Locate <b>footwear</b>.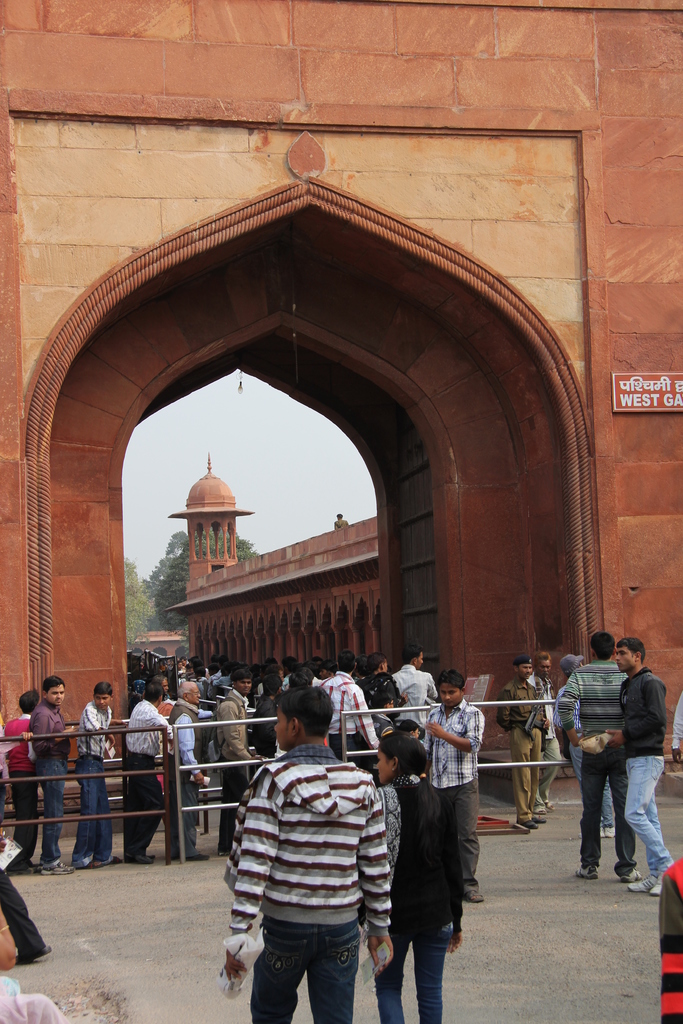
Bounding box: Rect(42, 860, 65, 876).
